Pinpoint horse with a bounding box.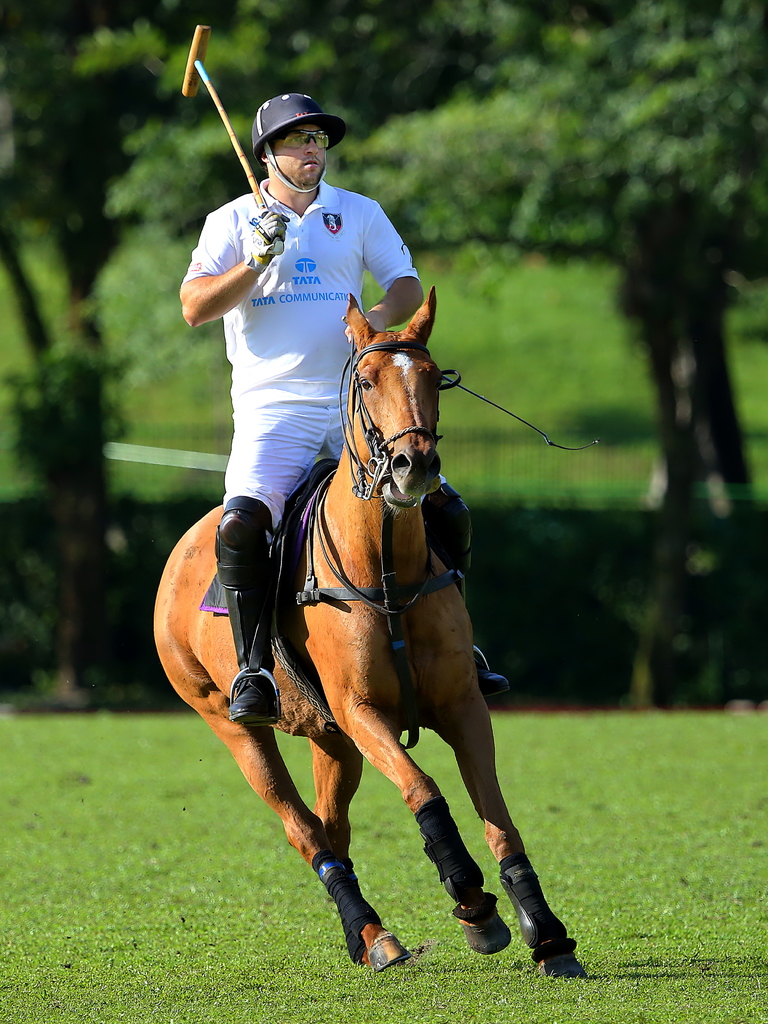
(left=152, top=282, right=588, bottom=980).
